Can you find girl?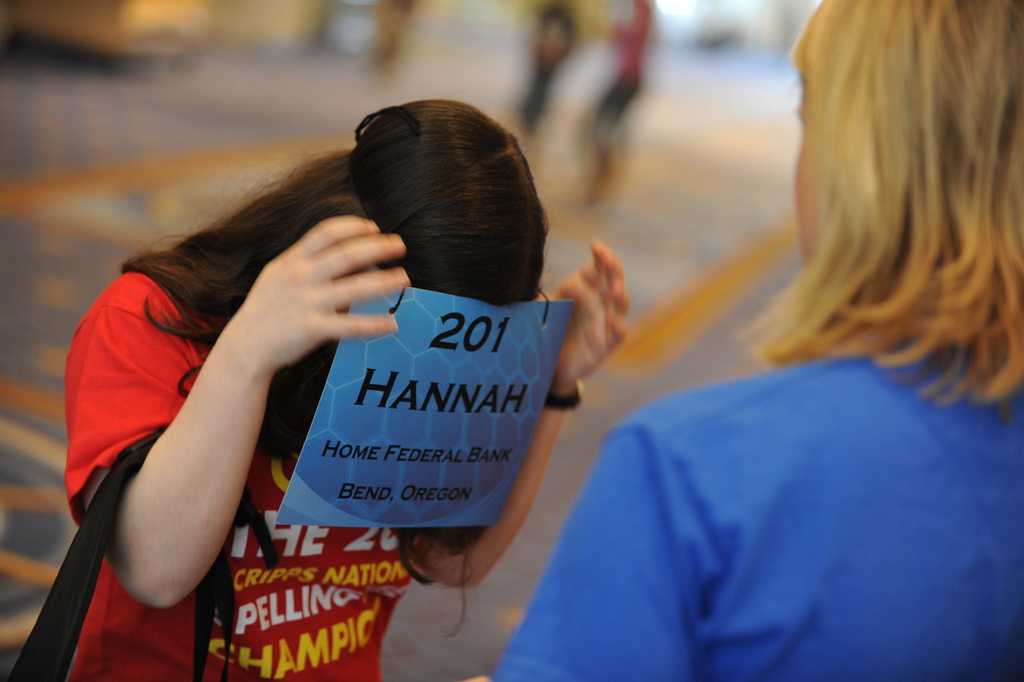
Yes, bounding box: rect(494, 0, 1023, 681).
